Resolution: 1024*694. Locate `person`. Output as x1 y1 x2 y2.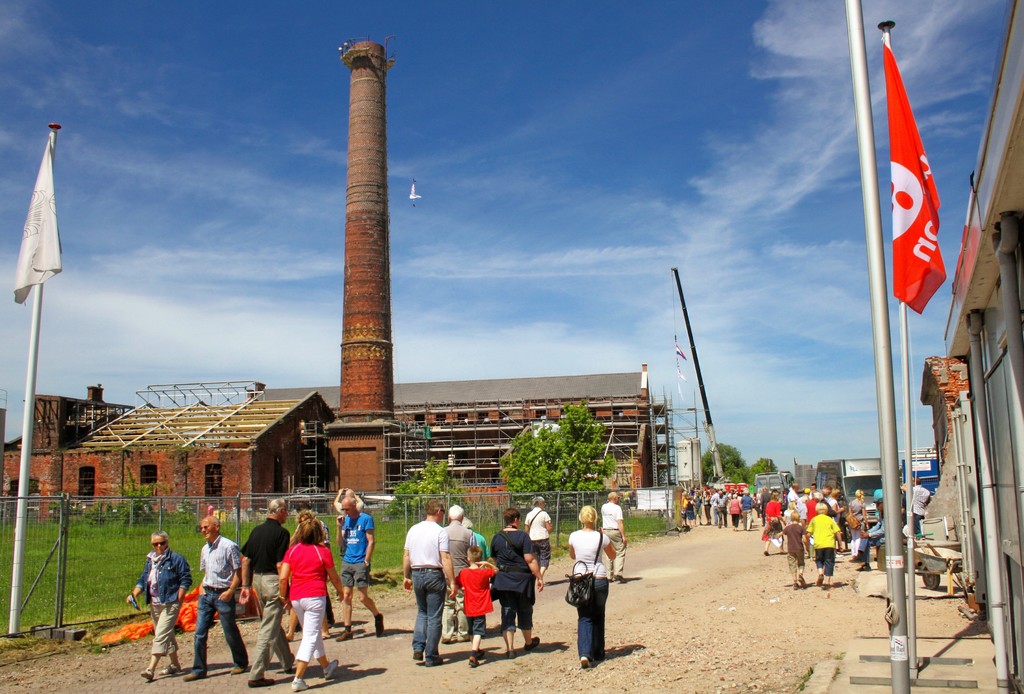
913 478 930 534.
